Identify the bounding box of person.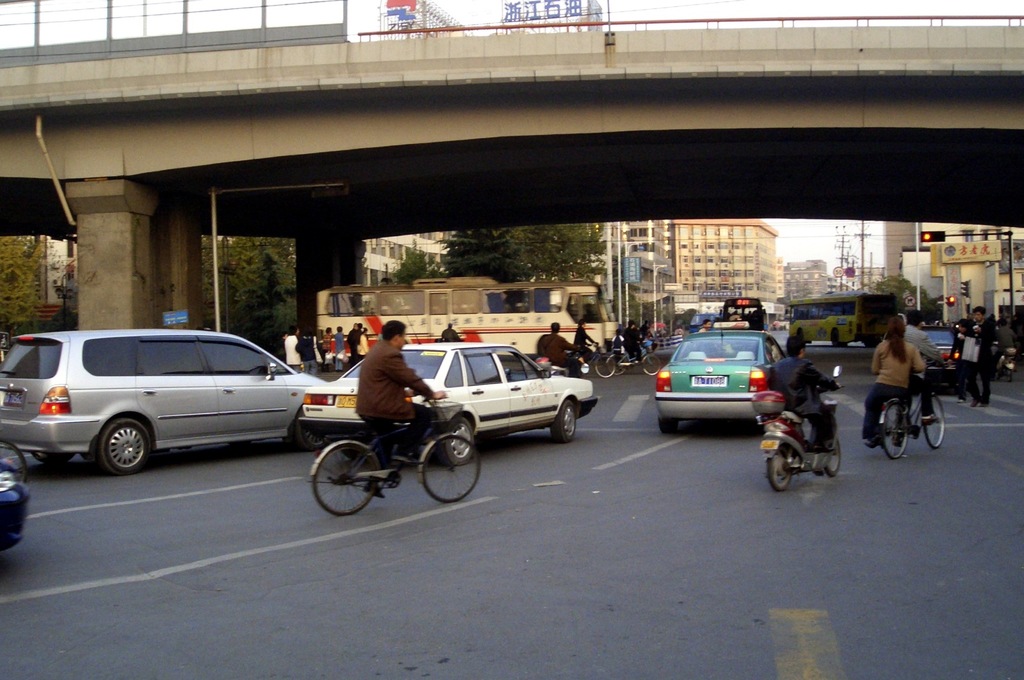
535 320 582 374.
